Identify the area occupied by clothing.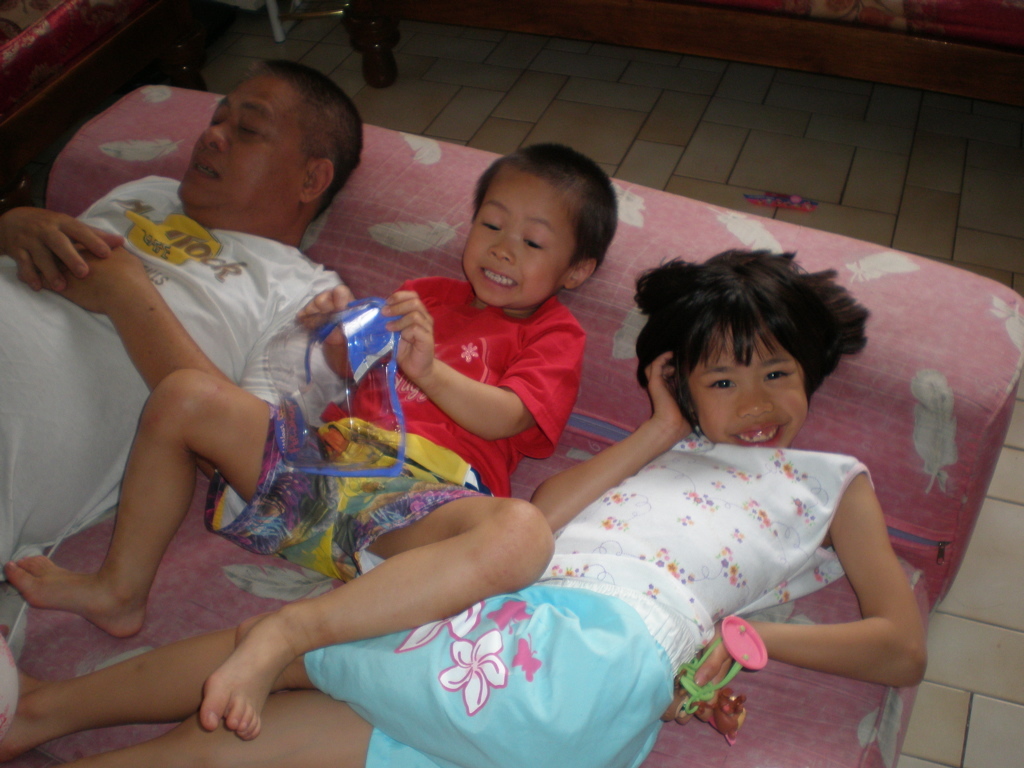
Area: x1=0, y1=175, x2=360, y2=590.
